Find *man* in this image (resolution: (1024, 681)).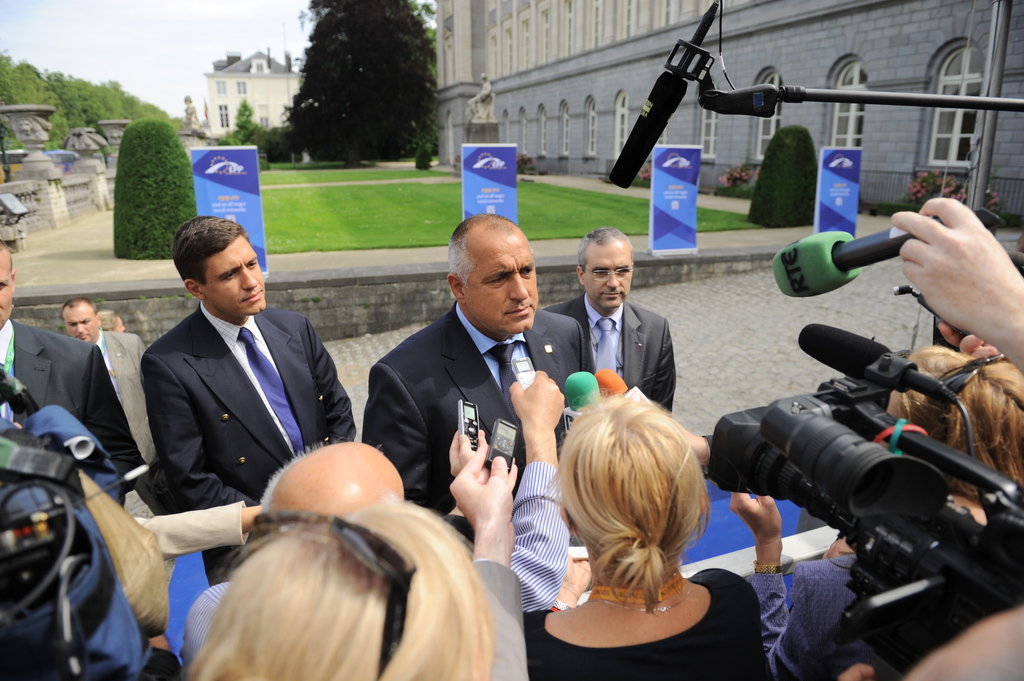
locate(358, 212, 596, 541).
